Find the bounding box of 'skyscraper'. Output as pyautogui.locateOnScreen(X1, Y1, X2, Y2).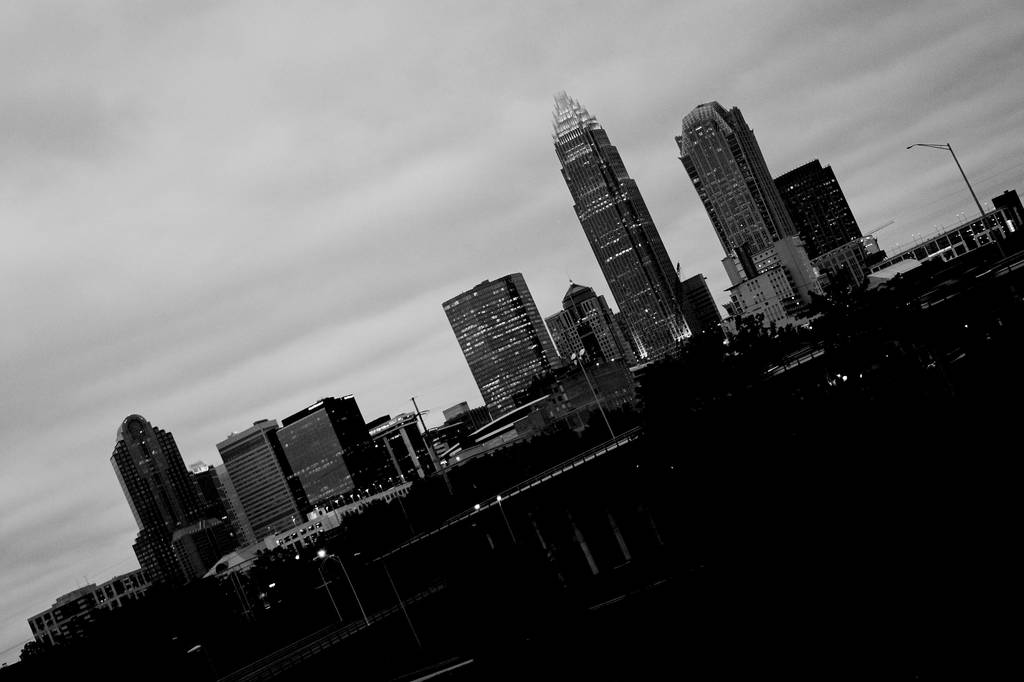
pyautogui.locateOnScreen(672, 98, 829, 345).
